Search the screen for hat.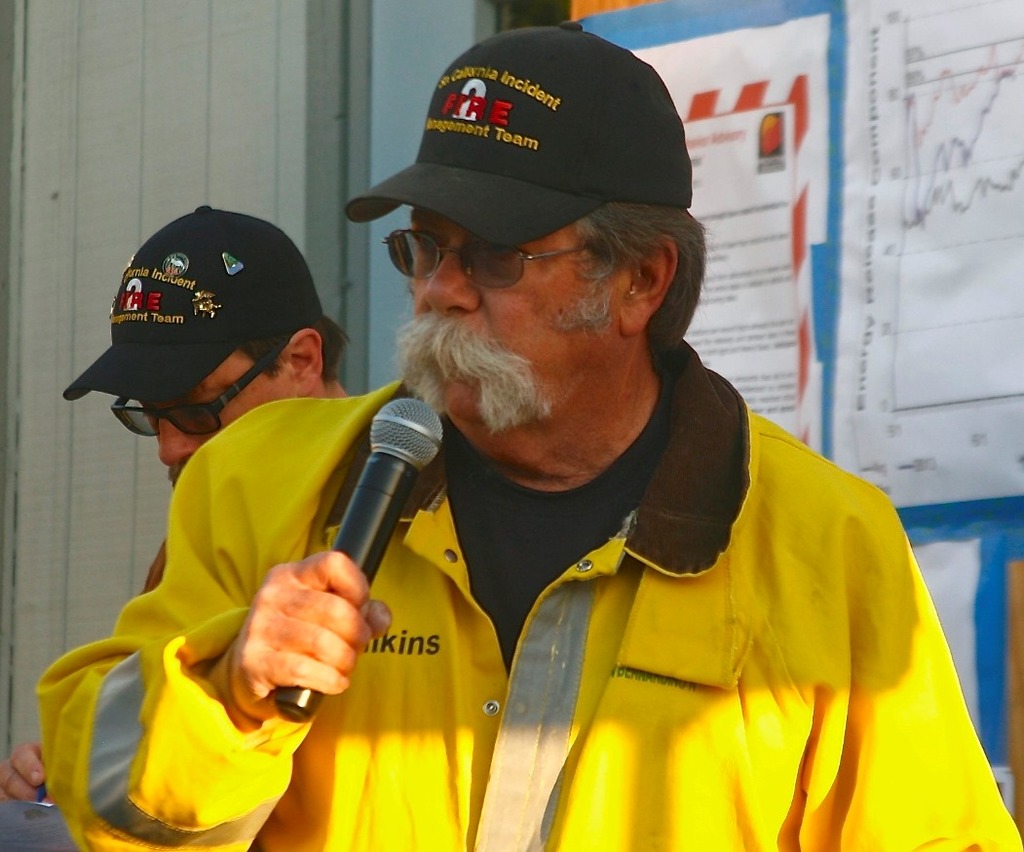
Found at left=344, top=20, right=693, bottom=253.
